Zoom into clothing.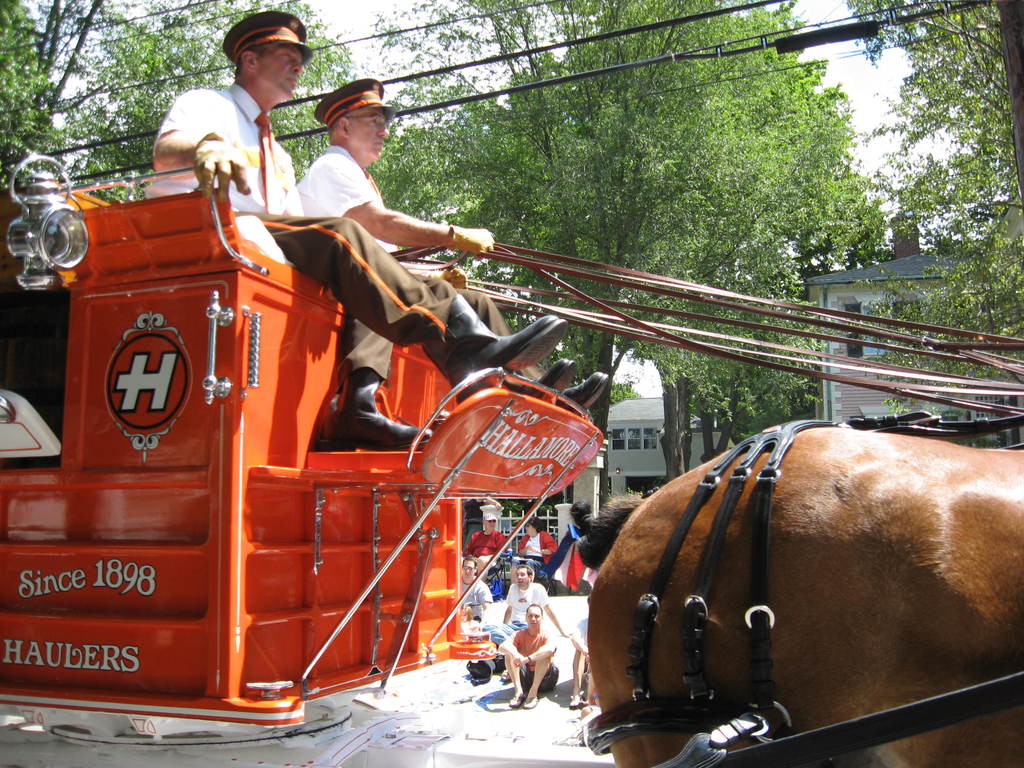
Zoom target: [572,620,593,662].
